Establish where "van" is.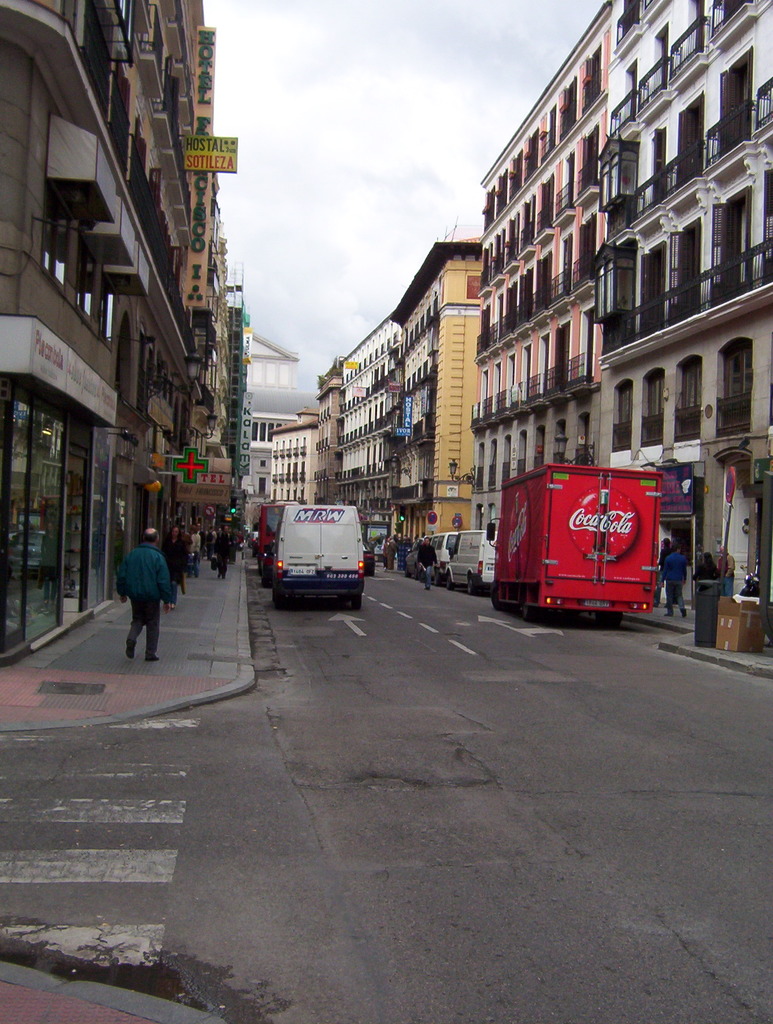
Established at [x1=260, y1=502, x2=370, y2=612].
